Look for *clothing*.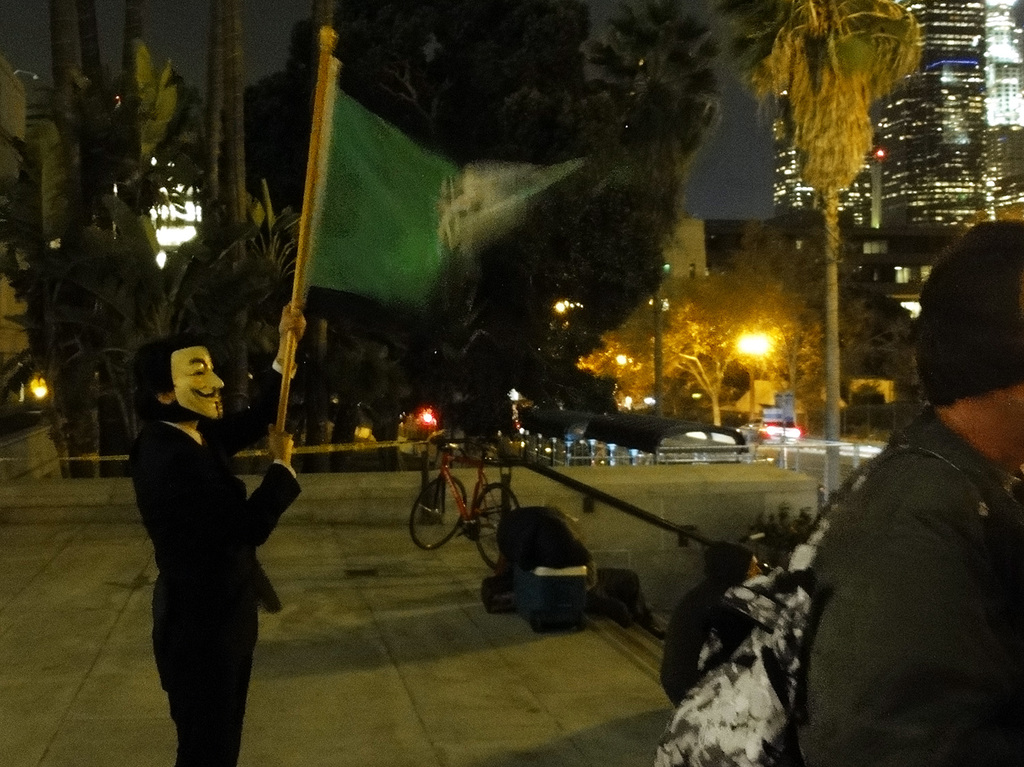
Found: <box>130,423,301,766</box>.
